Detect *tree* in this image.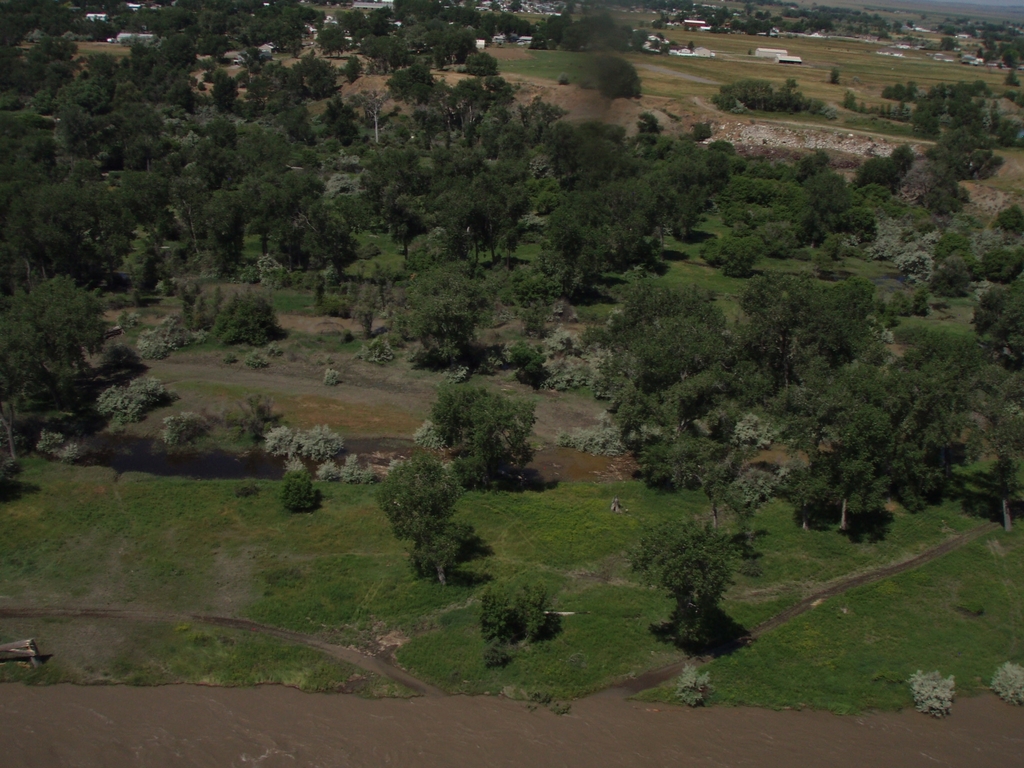
Detection: locate(445, 0, 479, 30).
